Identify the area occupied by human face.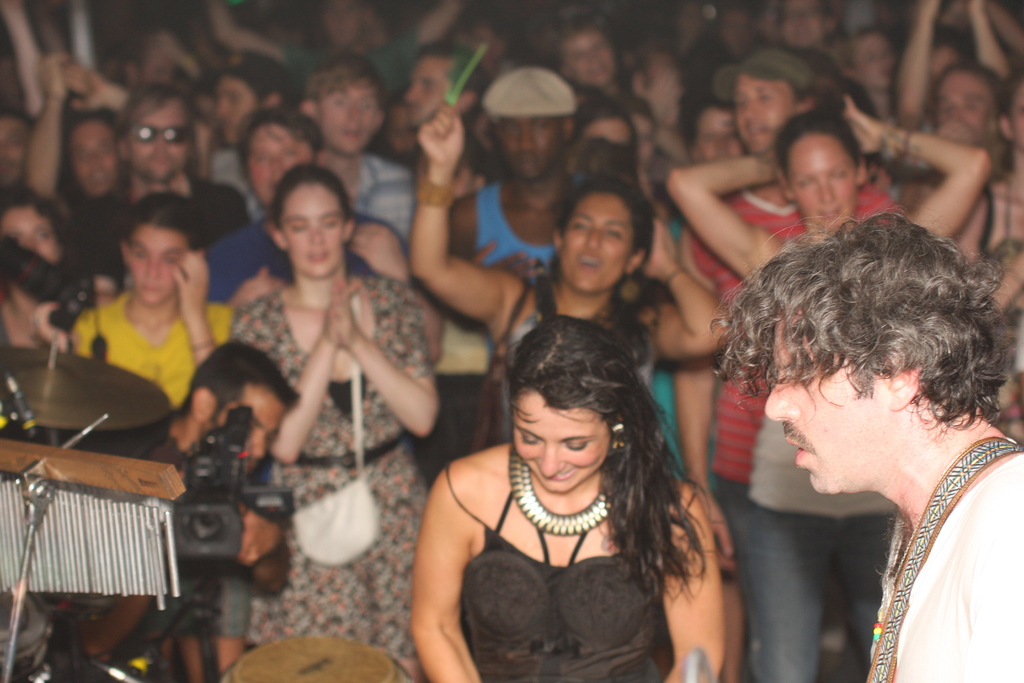
Area: bbox=[509, 397, 610, 493].
